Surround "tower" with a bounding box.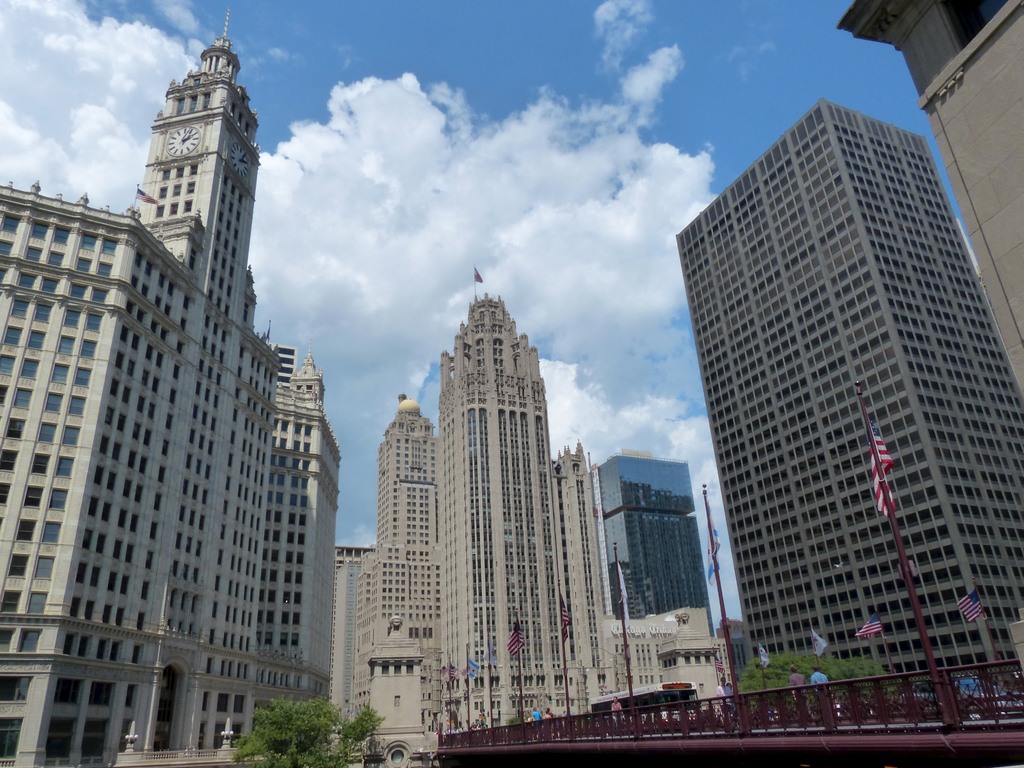
l=360, t=397, r=444, b=665.
